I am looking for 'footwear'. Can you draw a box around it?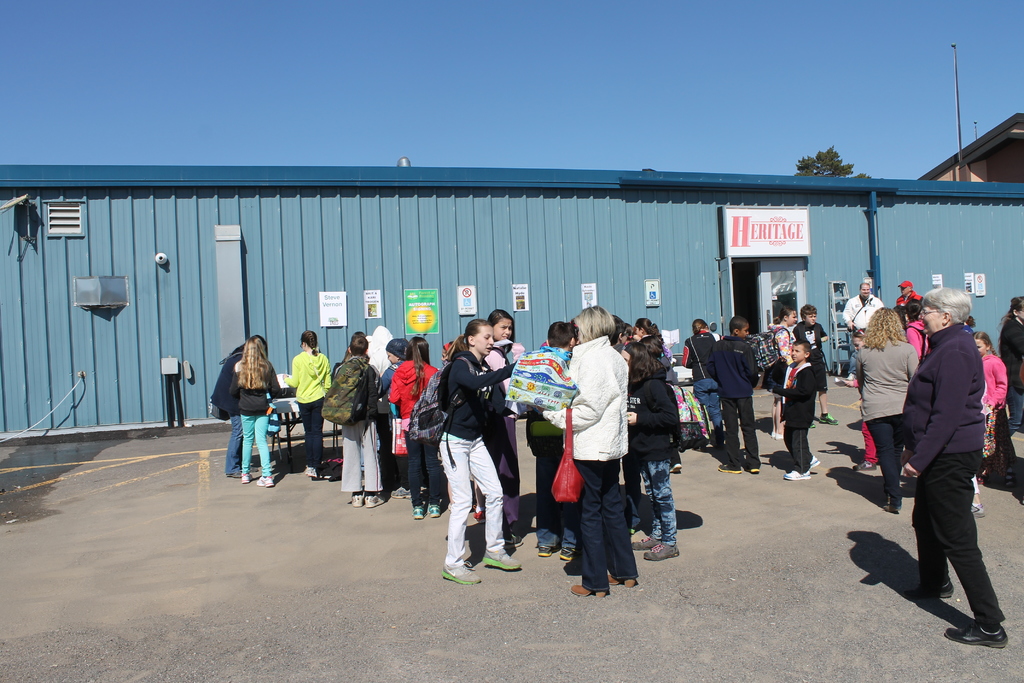
Sure, the bounding box is 472:504:486:520.
